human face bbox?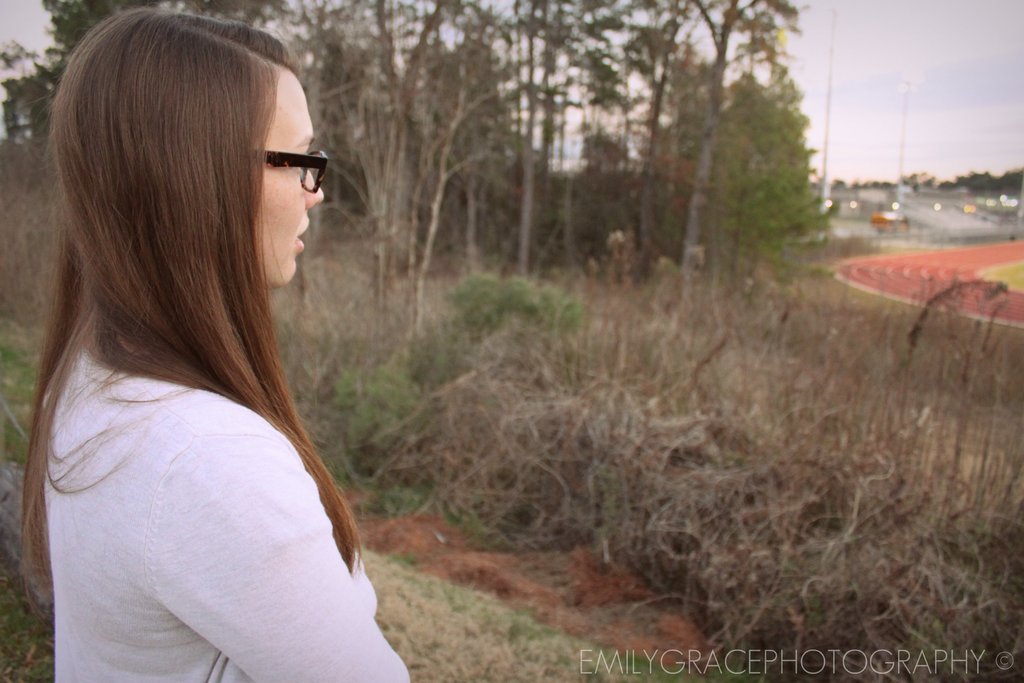
left=261, top=71, right=324, bottom=286
